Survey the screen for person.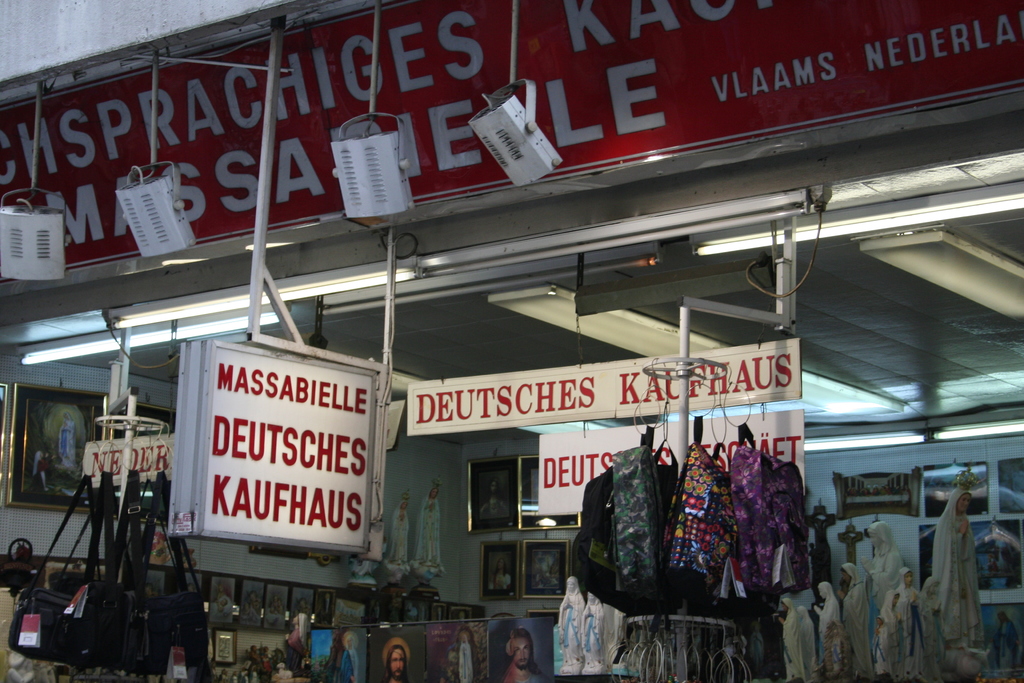
Survey found: detection(60, 414, 77, 473).
